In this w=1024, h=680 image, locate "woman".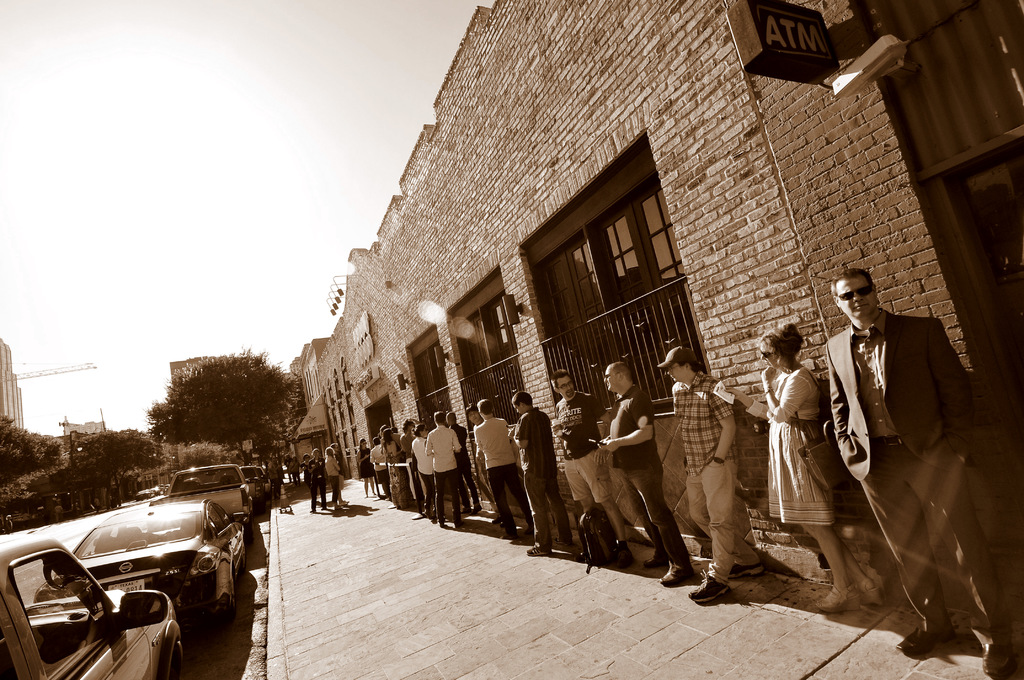
Bounding box: region(300, 453, 312, 490).
